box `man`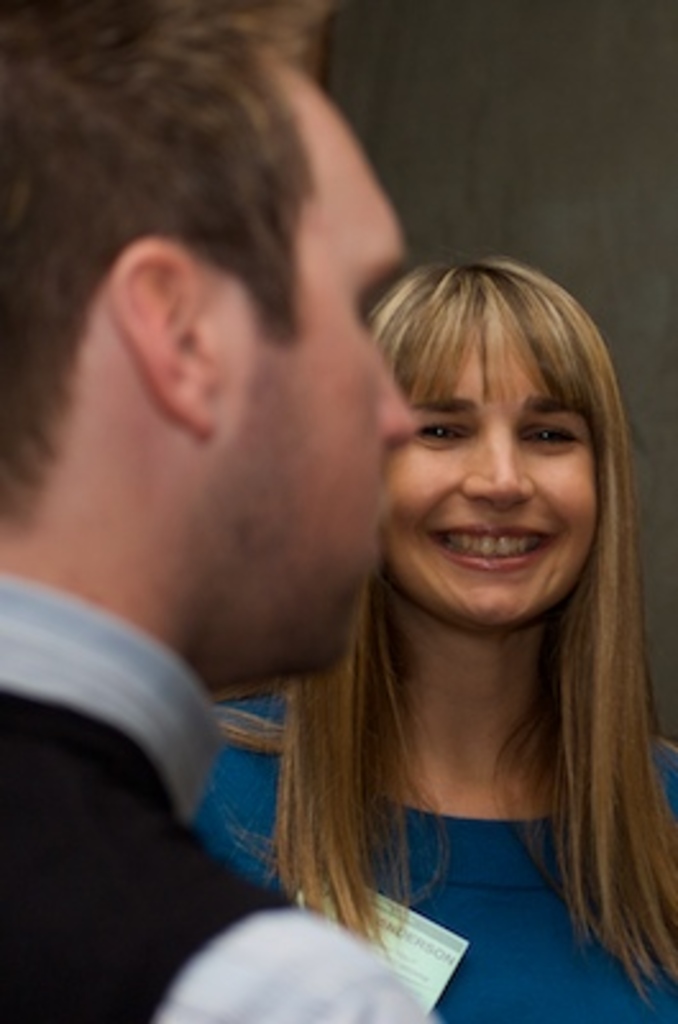
bbox=(0, 0, 448, 1021)
